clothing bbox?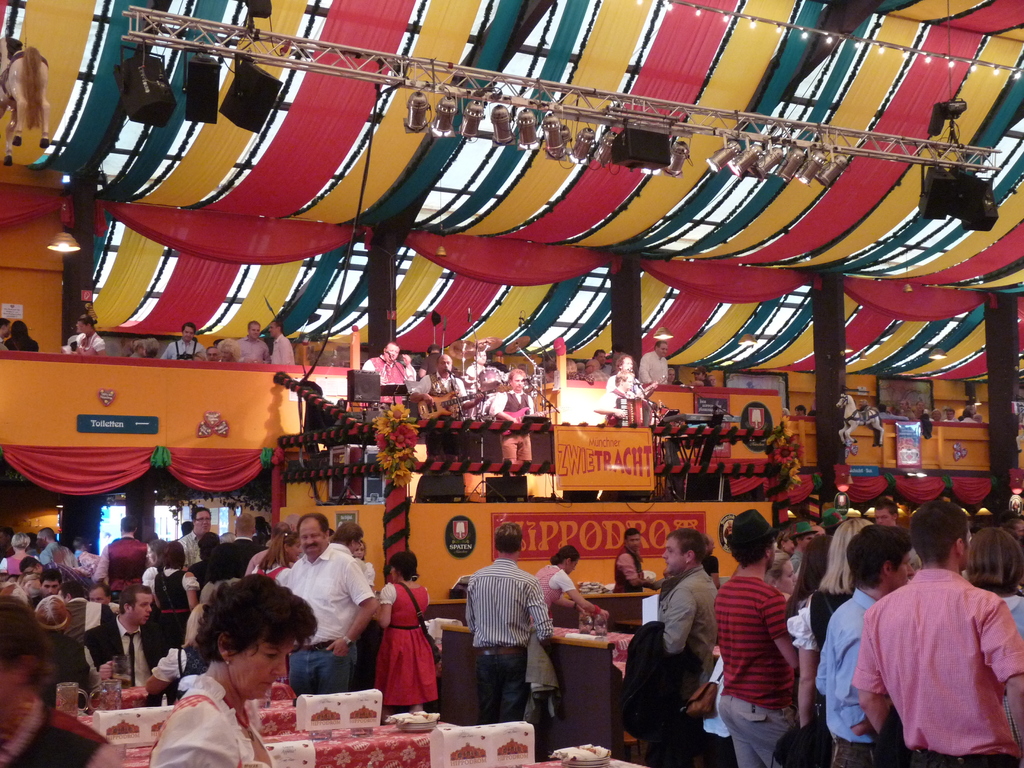
[x1=613, y1=547, x2=641, y2=592]
